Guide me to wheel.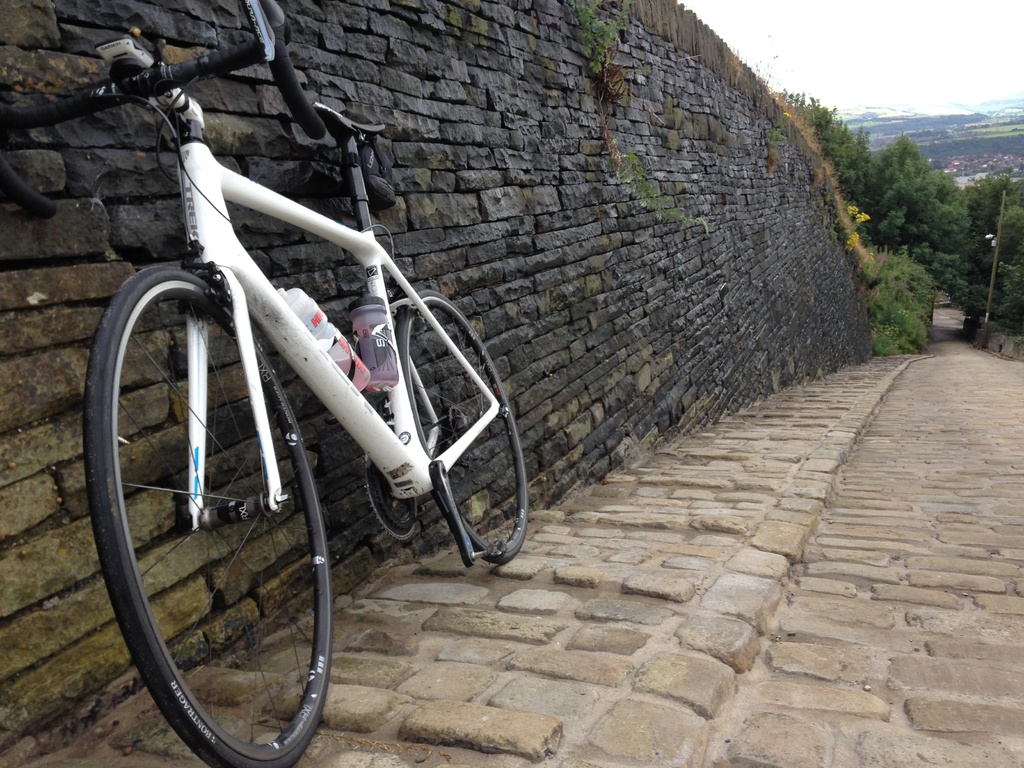
Guidance: <region>97, 239, 372, 750</region>.
